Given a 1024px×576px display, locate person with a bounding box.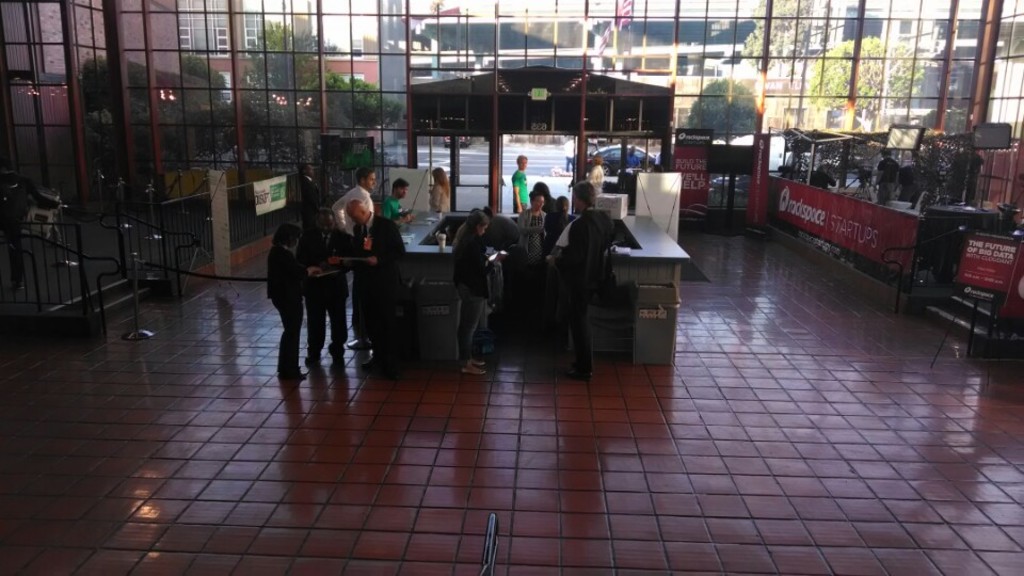
Located: 513 154 531 213.
